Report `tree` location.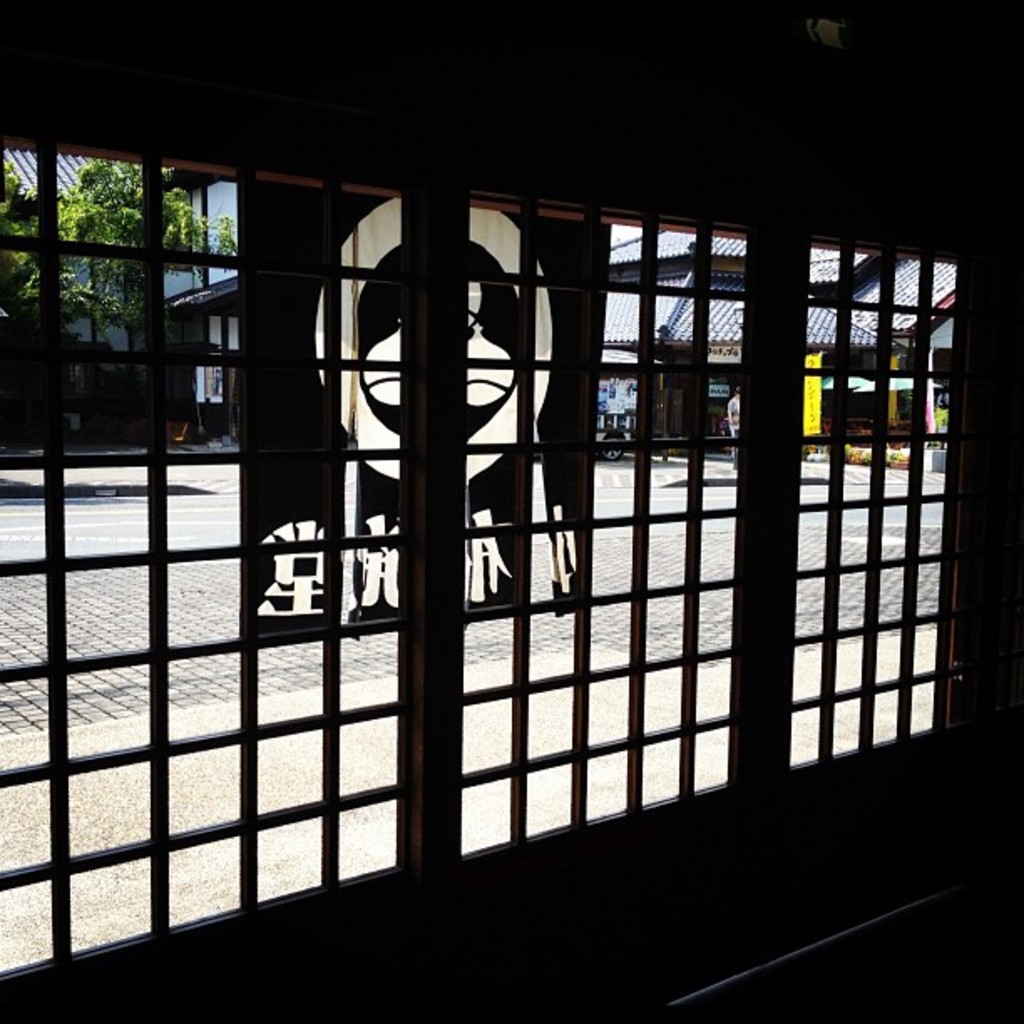
Report: <region>45, 149, 216, 422</region>.
